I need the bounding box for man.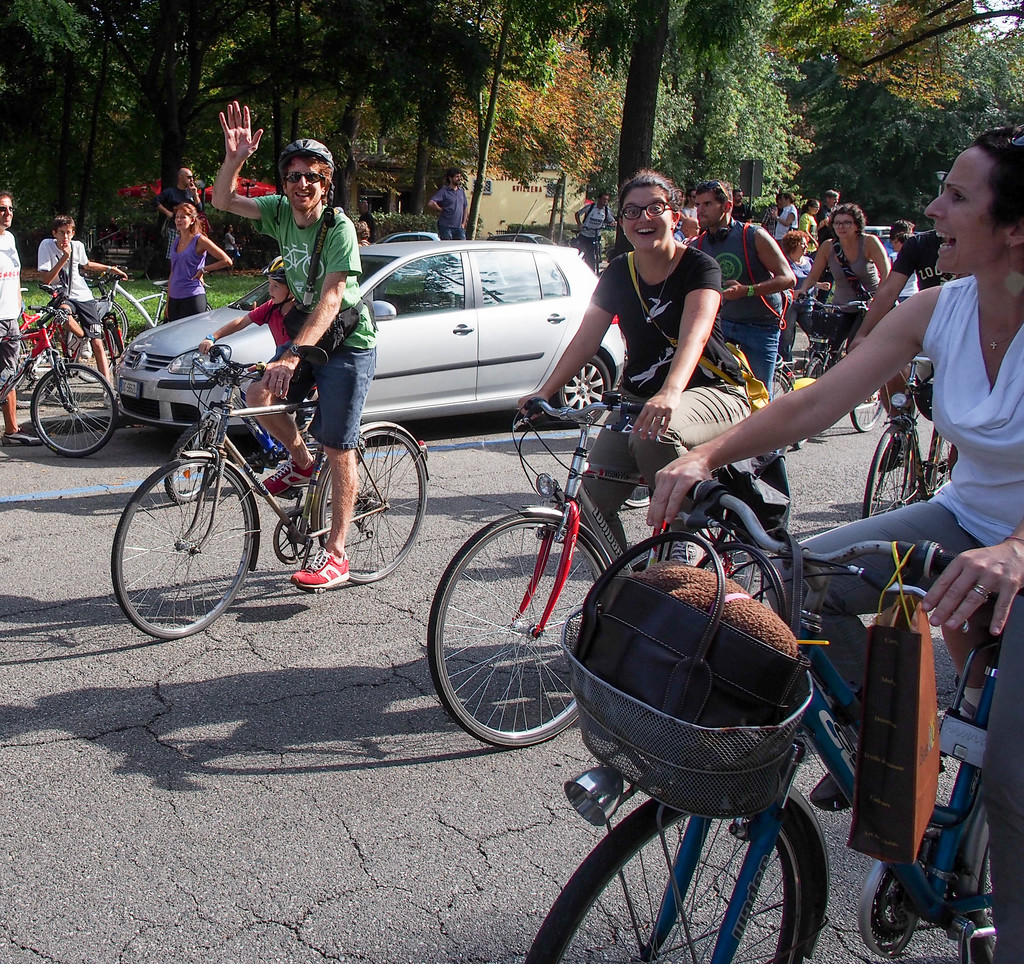
Here it is: <box>844,231,967,475</box>.
